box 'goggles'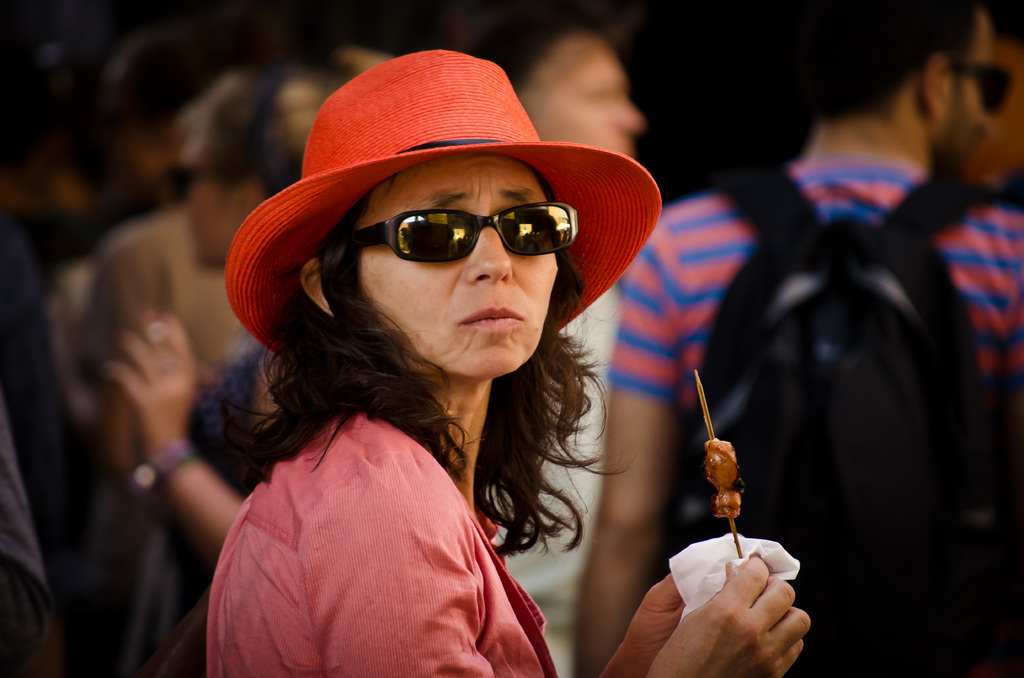
pyautogui.locateOnScreen(371, 203, 572, 264)
